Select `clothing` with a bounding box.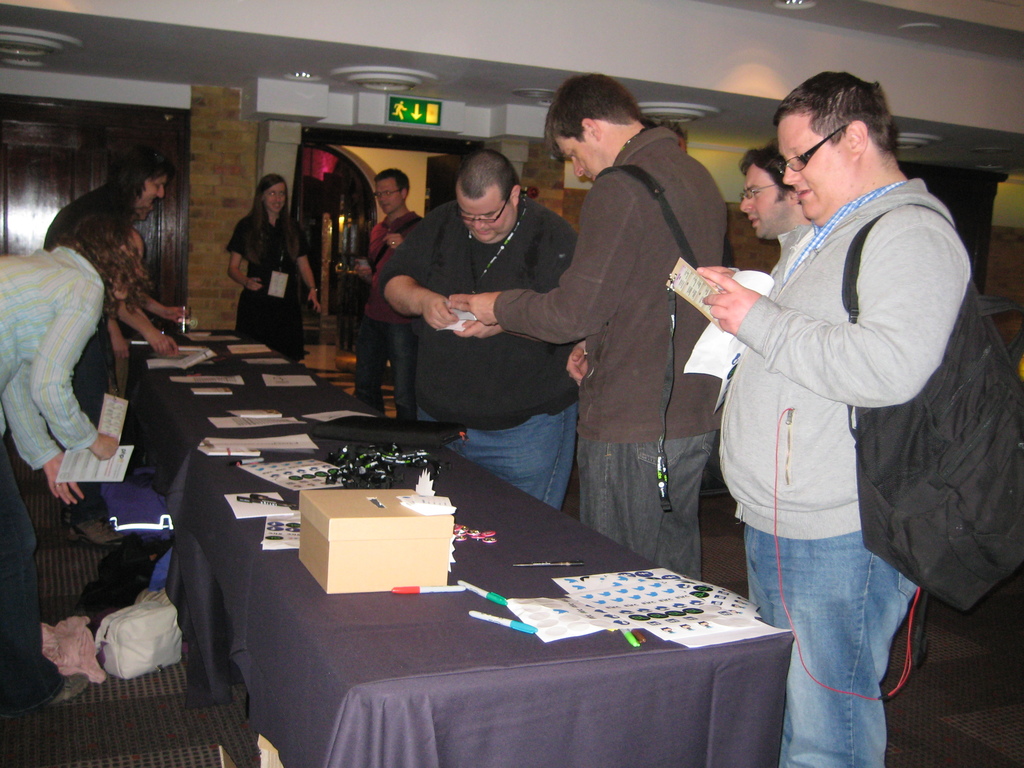
region(718, 175, 976, 764).
